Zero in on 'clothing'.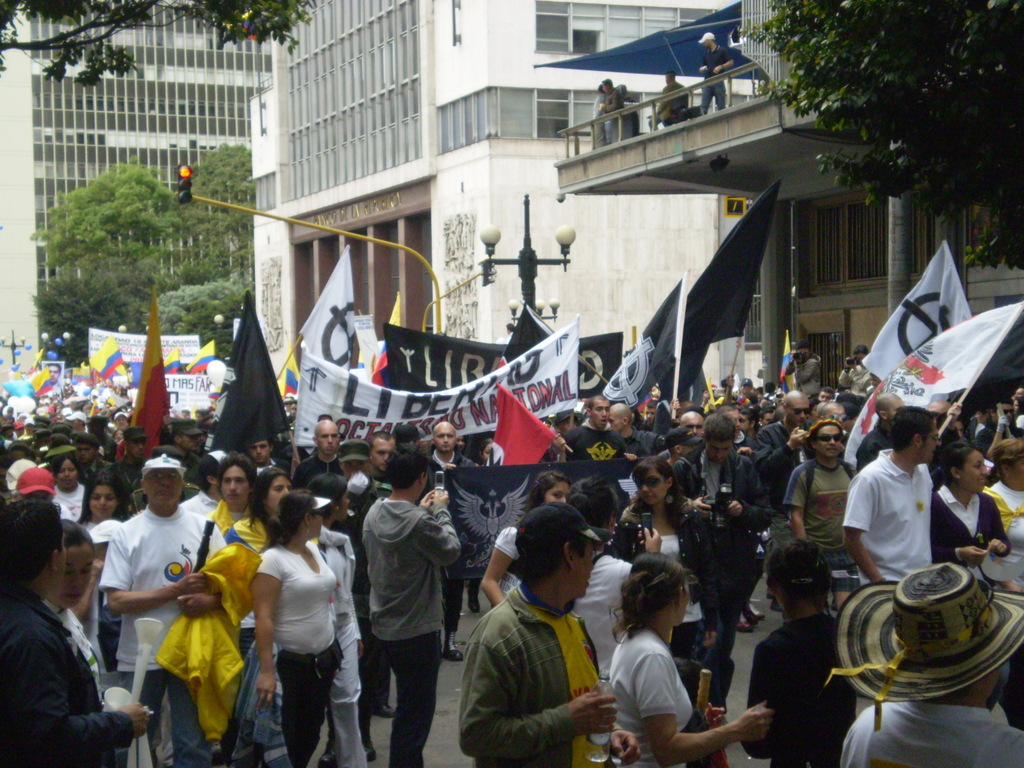
Zeroed in: detection(104, 487, 232, 744).
